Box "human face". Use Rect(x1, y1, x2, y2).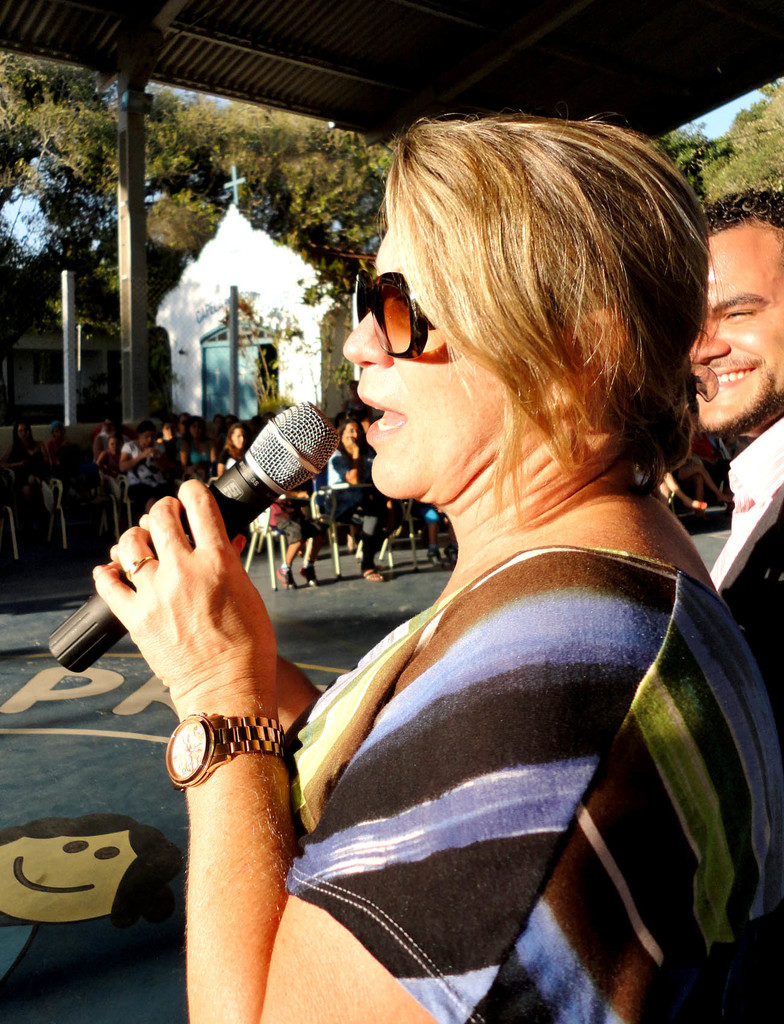
Rect(235, 424, 247, 452).
